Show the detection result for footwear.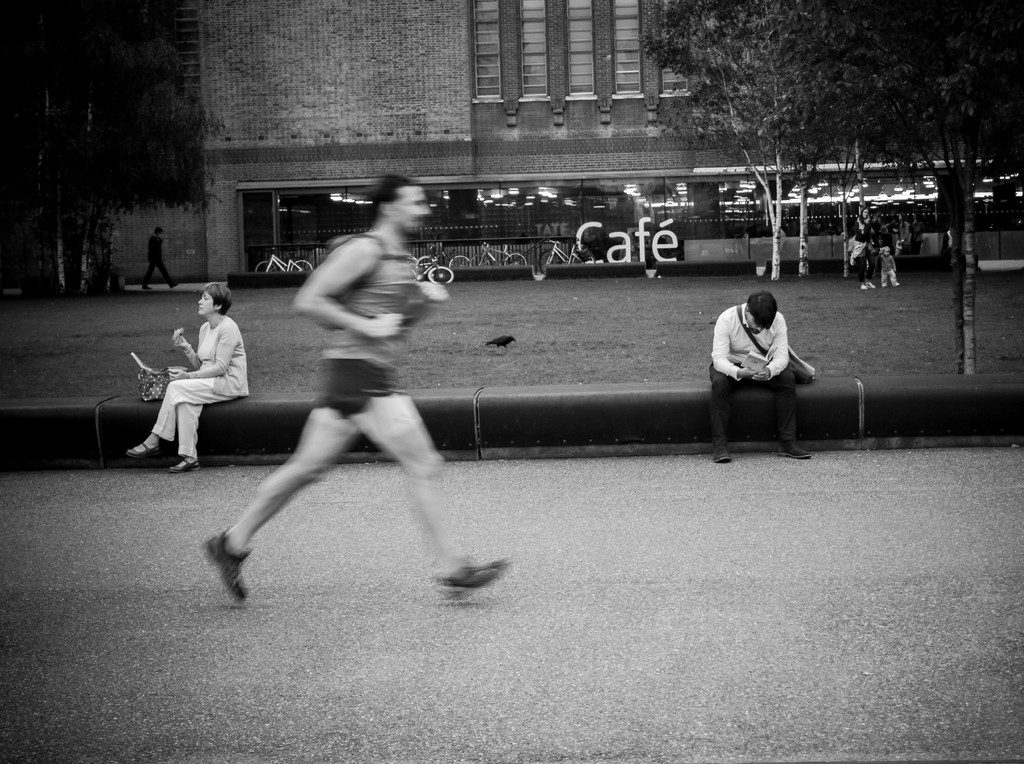
{"x1": 195, "y1": 526, "x2": 254, "y2": 608}.
